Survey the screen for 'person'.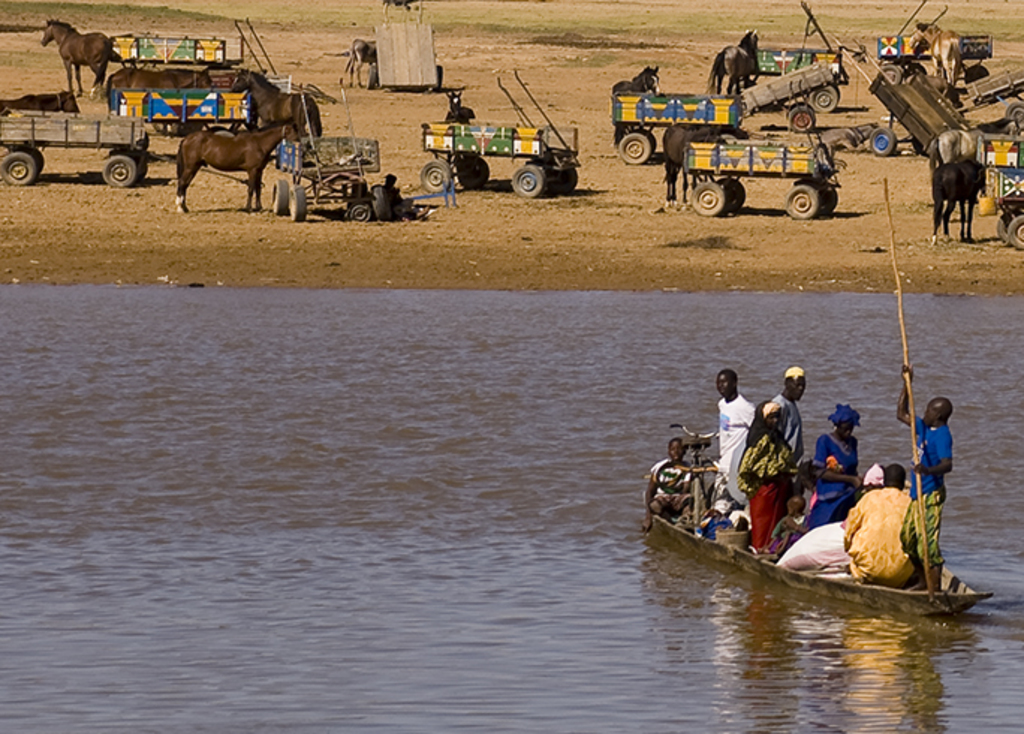
Survey found: box=[382, 171, 427, 219].
